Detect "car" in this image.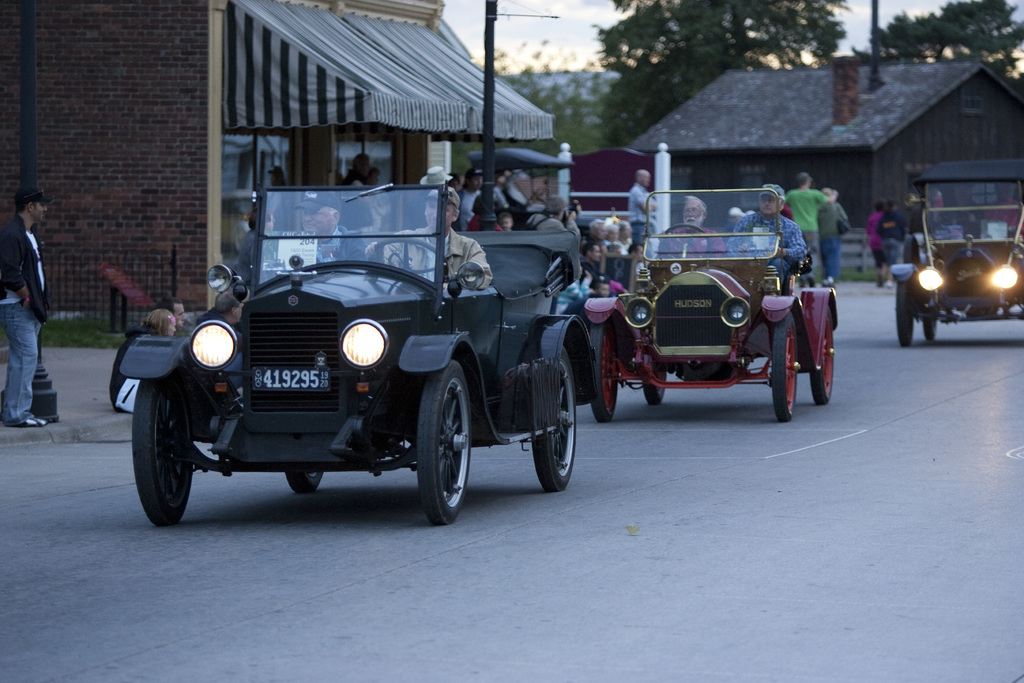
Detection: pyautogui.locateOnScreen(893, 150, 1023, 350).
